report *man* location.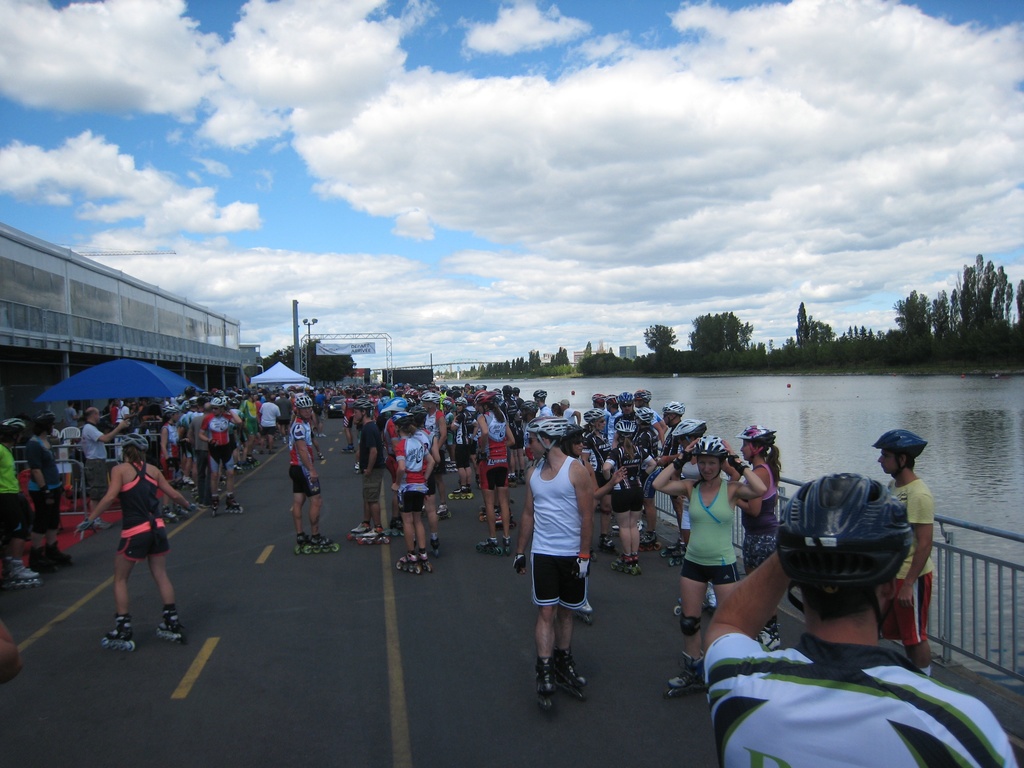
Report: (344, 398, 394, 546).
